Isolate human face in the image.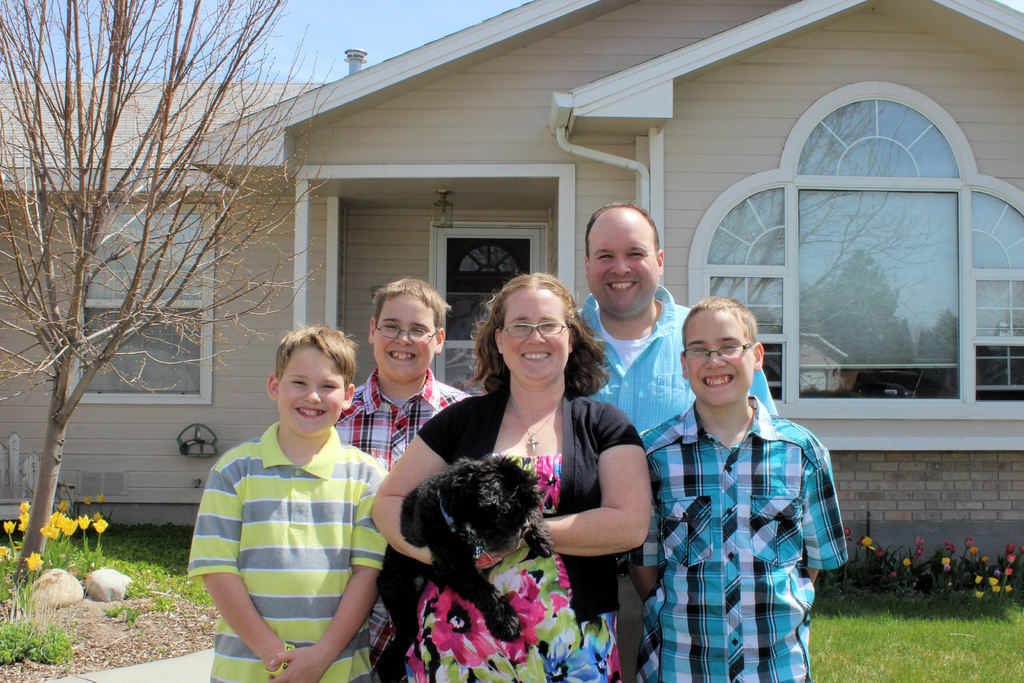
Isolated region: crop(499, 286, 569, 384).
